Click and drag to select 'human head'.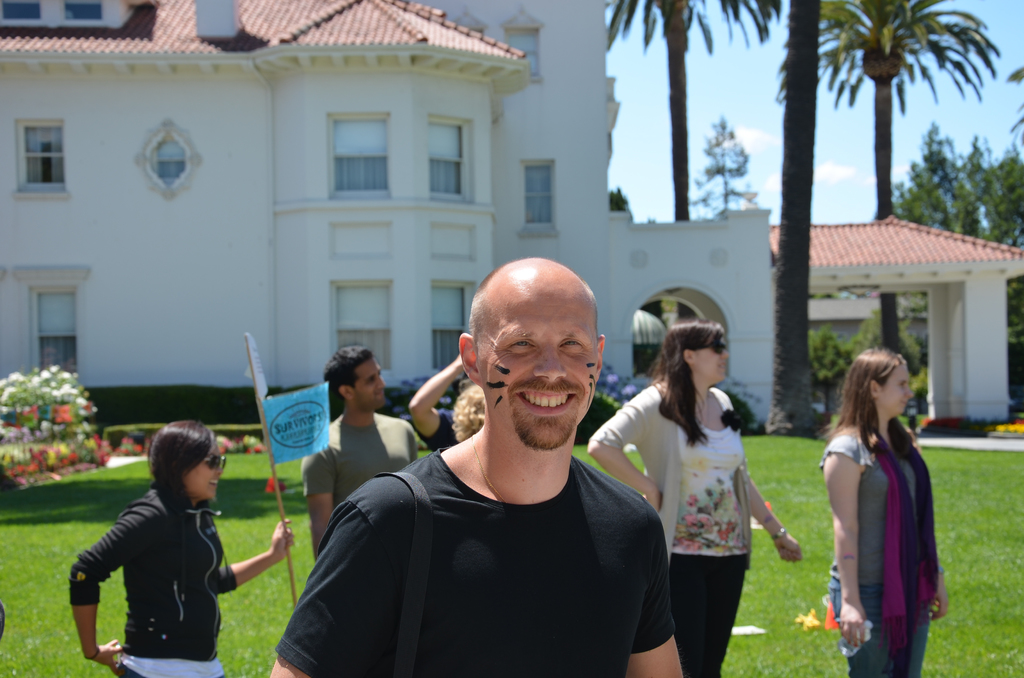
Selection: <region>666, 314, 732, 389</region>.
